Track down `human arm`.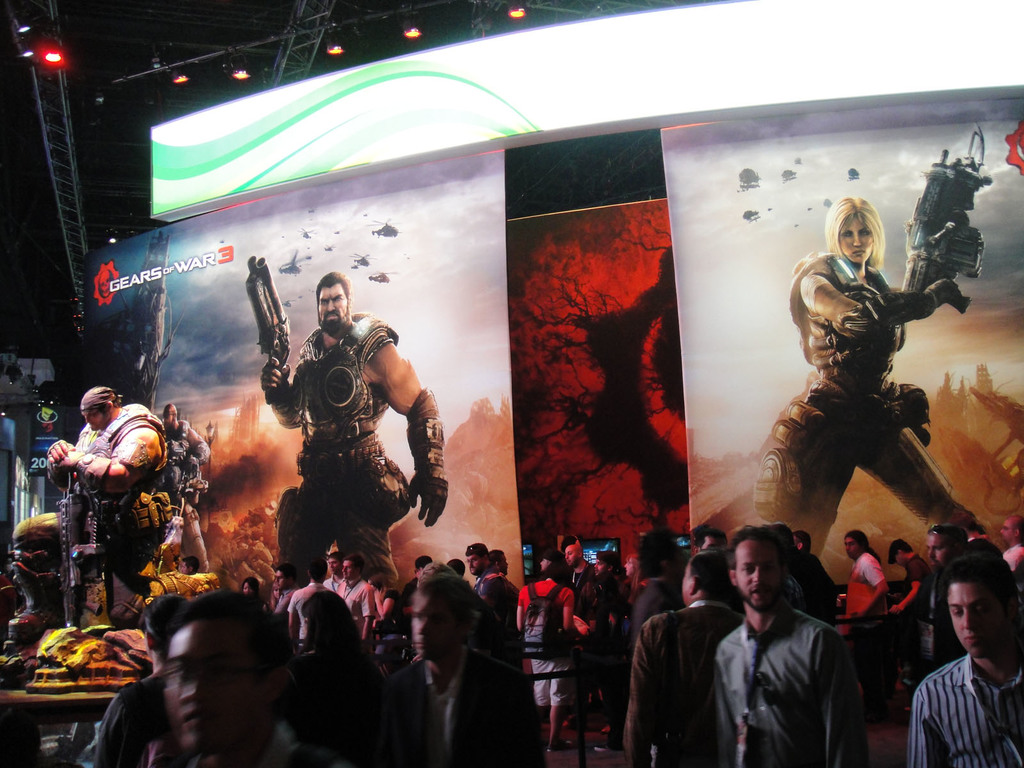
Tracked to (left=511, top=586, right=530, bottom=634).
